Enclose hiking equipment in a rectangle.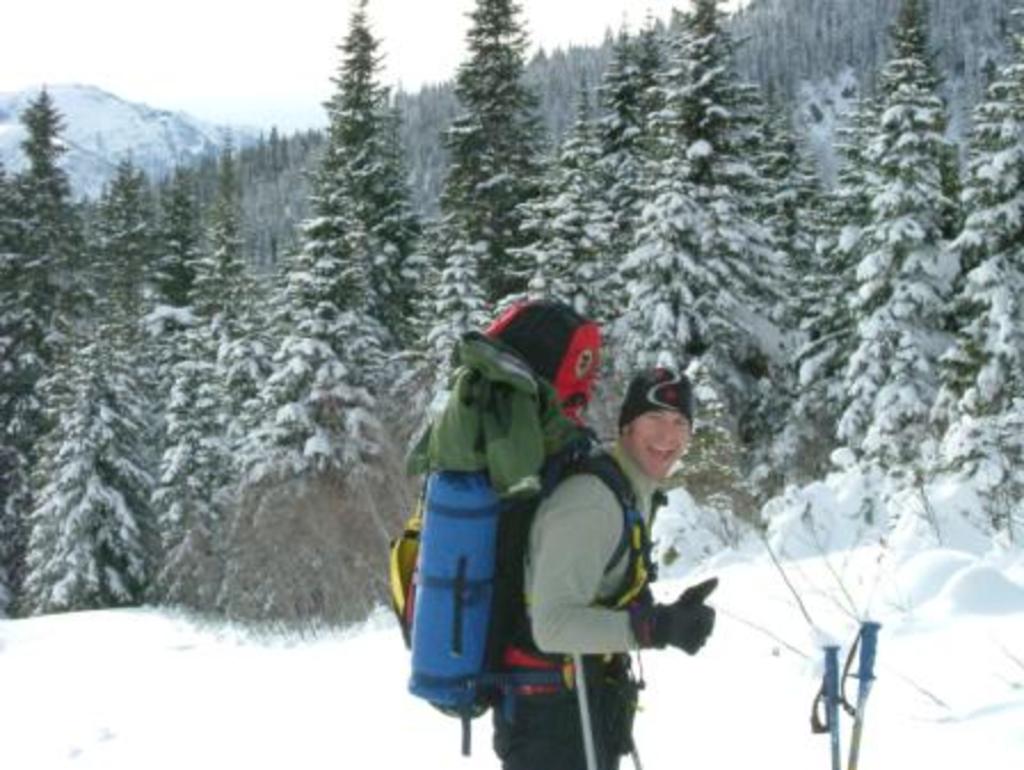
624 578 715 651.
